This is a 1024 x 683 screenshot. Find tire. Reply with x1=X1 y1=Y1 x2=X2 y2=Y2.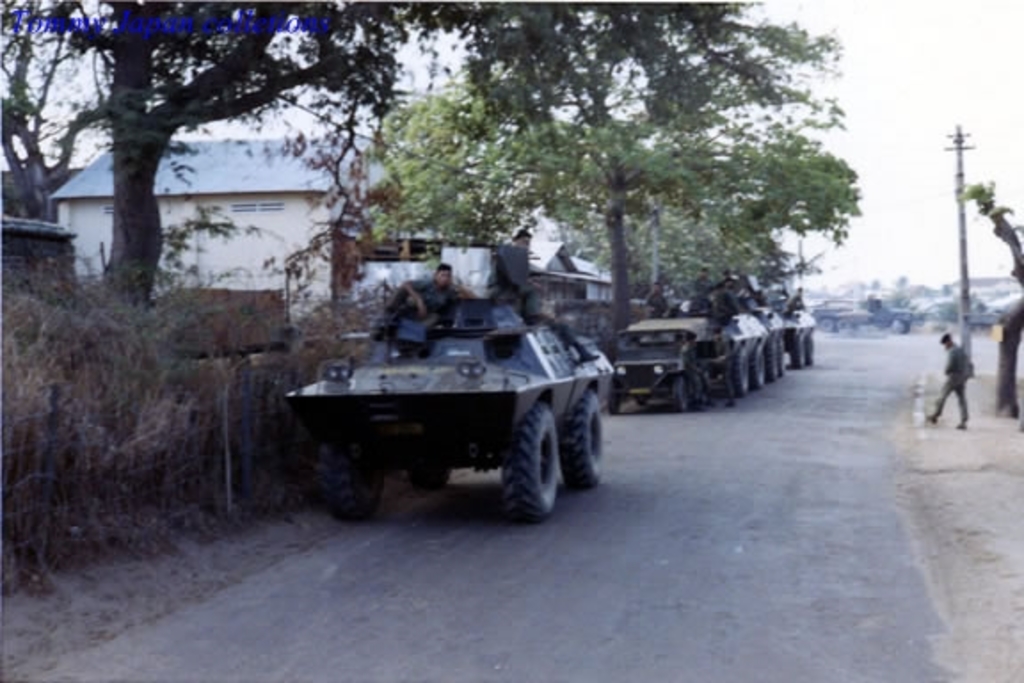
x1=503 y1=407 x2=551 y2=516.
